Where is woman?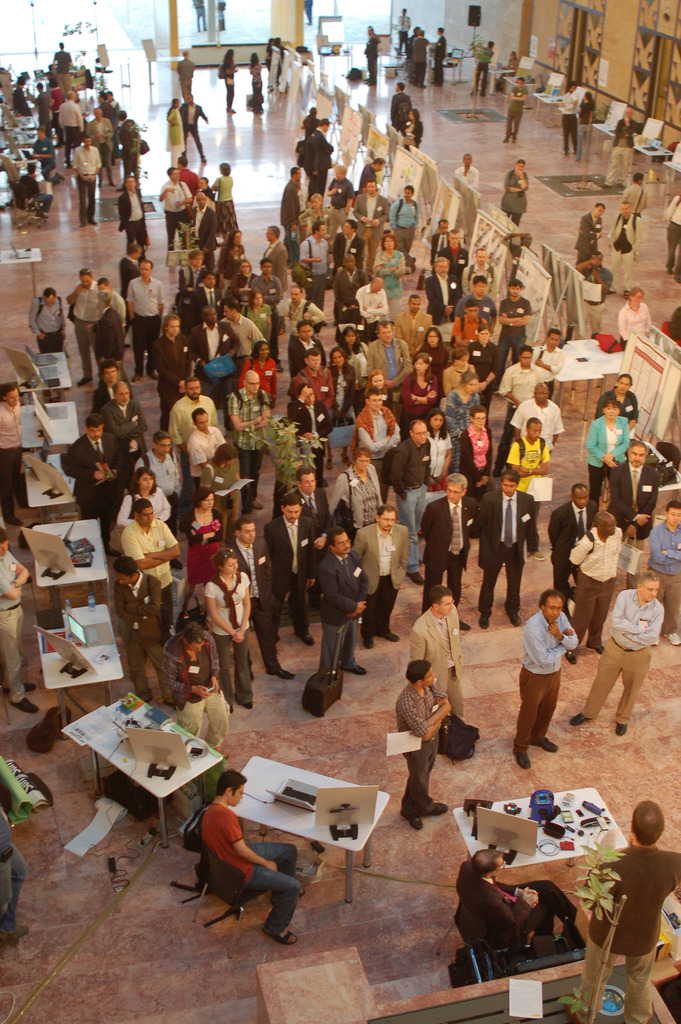
l=410, t=326, r=448, b=372.
